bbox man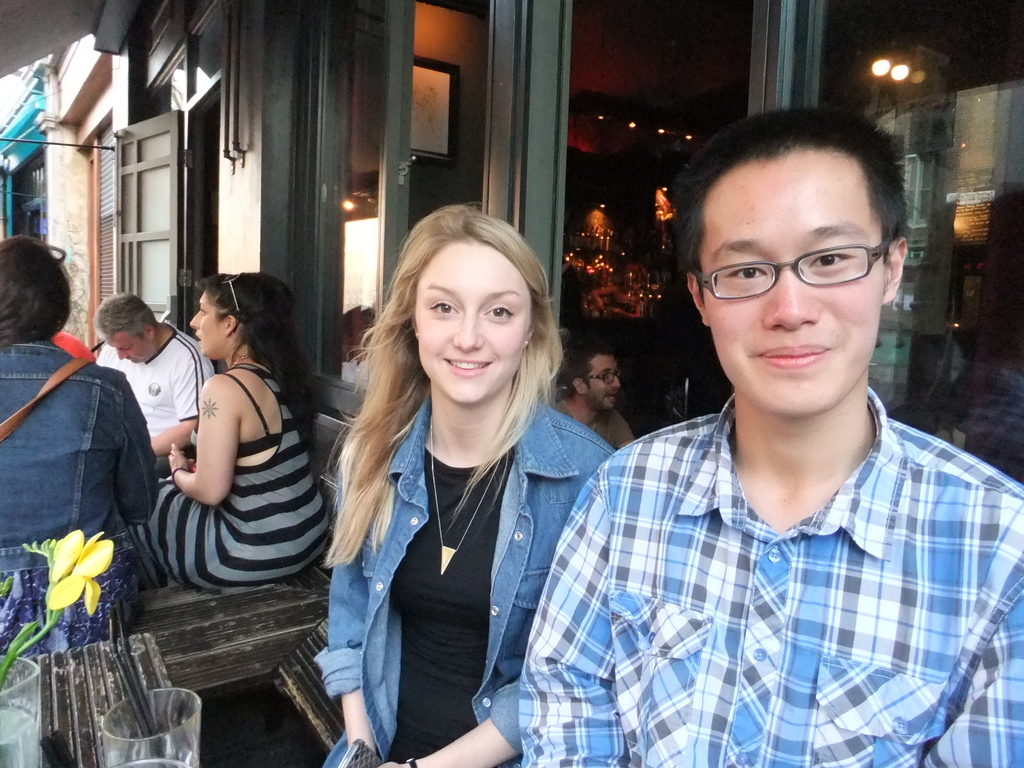
(548, 343, 639, 458)
